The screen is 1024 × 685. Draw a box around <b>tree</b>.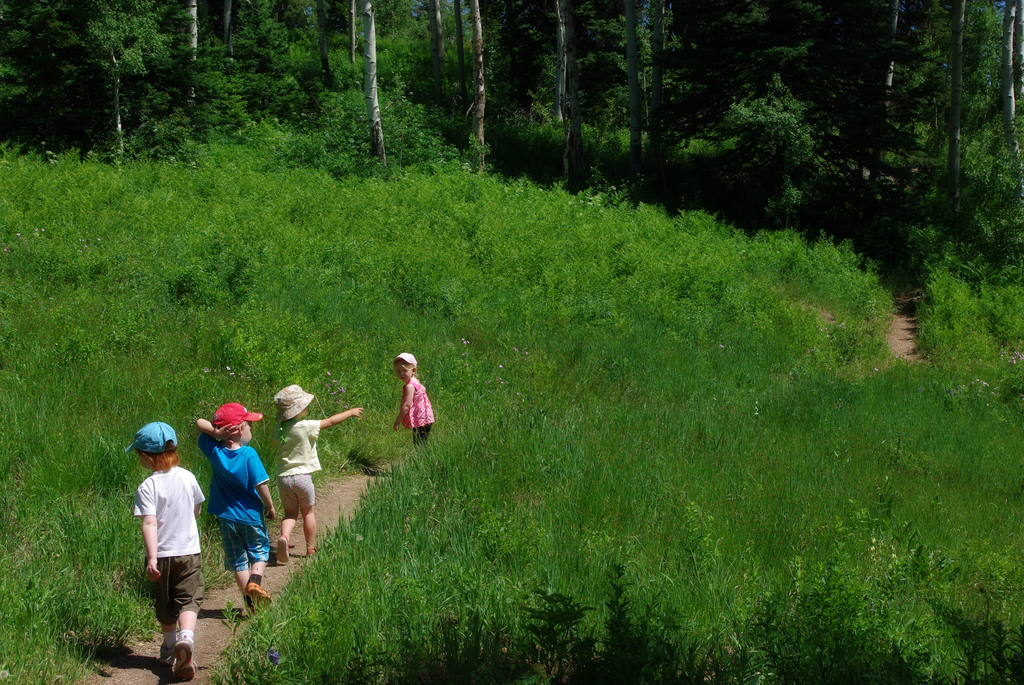
60 0 179 164.
